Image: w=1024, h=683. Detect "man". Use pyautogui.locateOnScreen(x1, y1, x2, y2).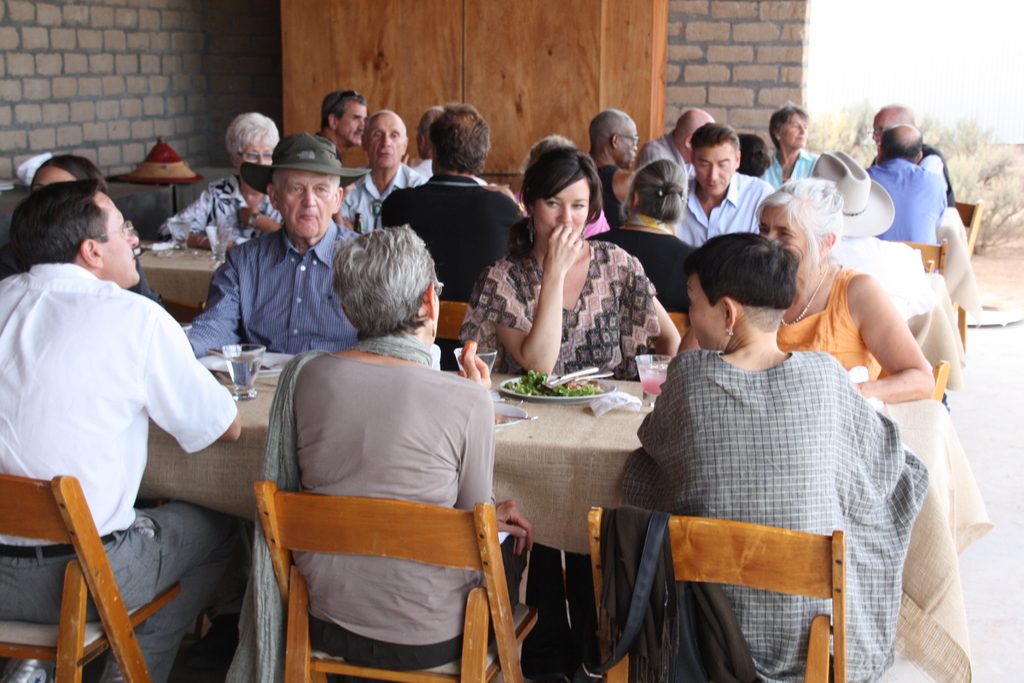
pyautogui.locateOnScreen(182, 133, 359, 356).
